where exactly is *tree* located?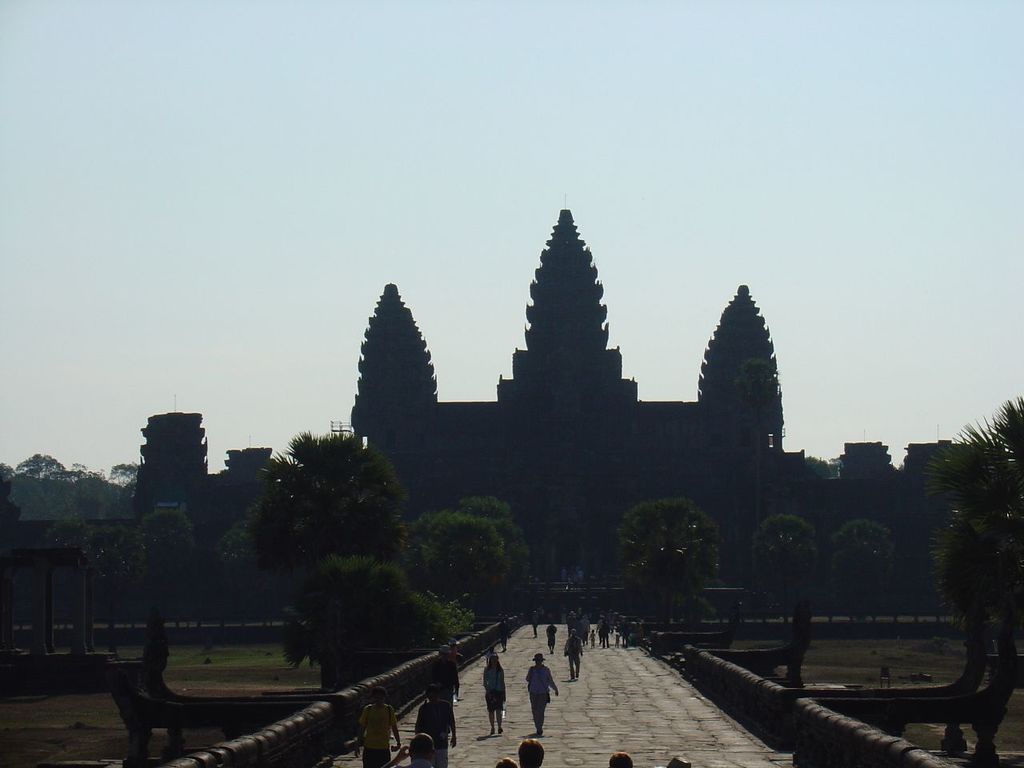
Its bounding box is x1=133, y1=509, x2=195, y2=650.
